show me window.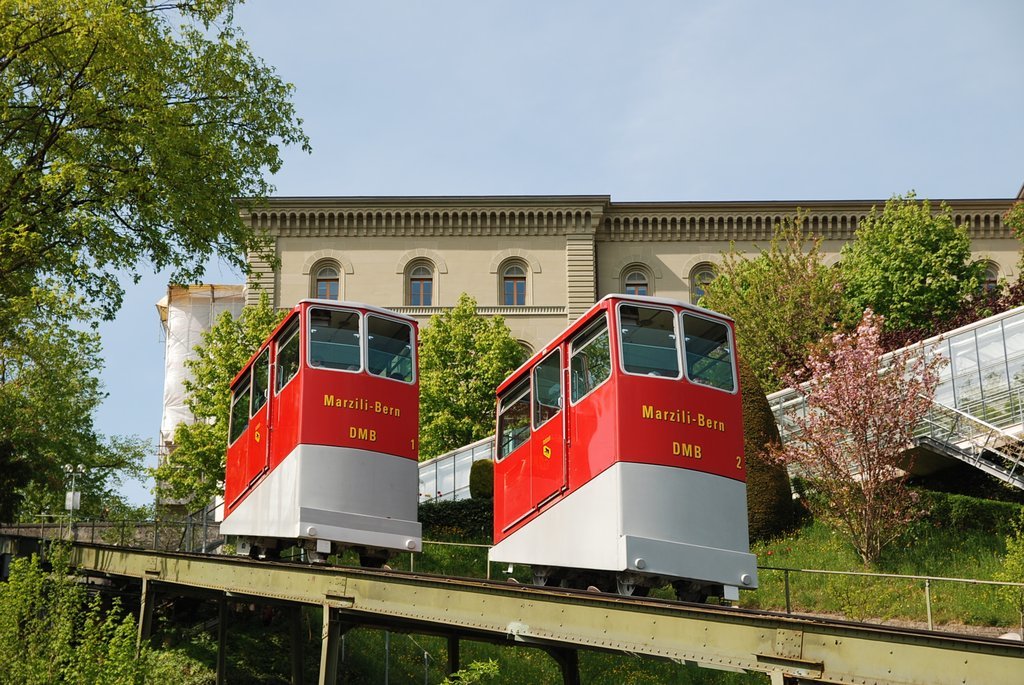
window is here: pyautogui.locateOnScreen(311, 257, 341, 301).
